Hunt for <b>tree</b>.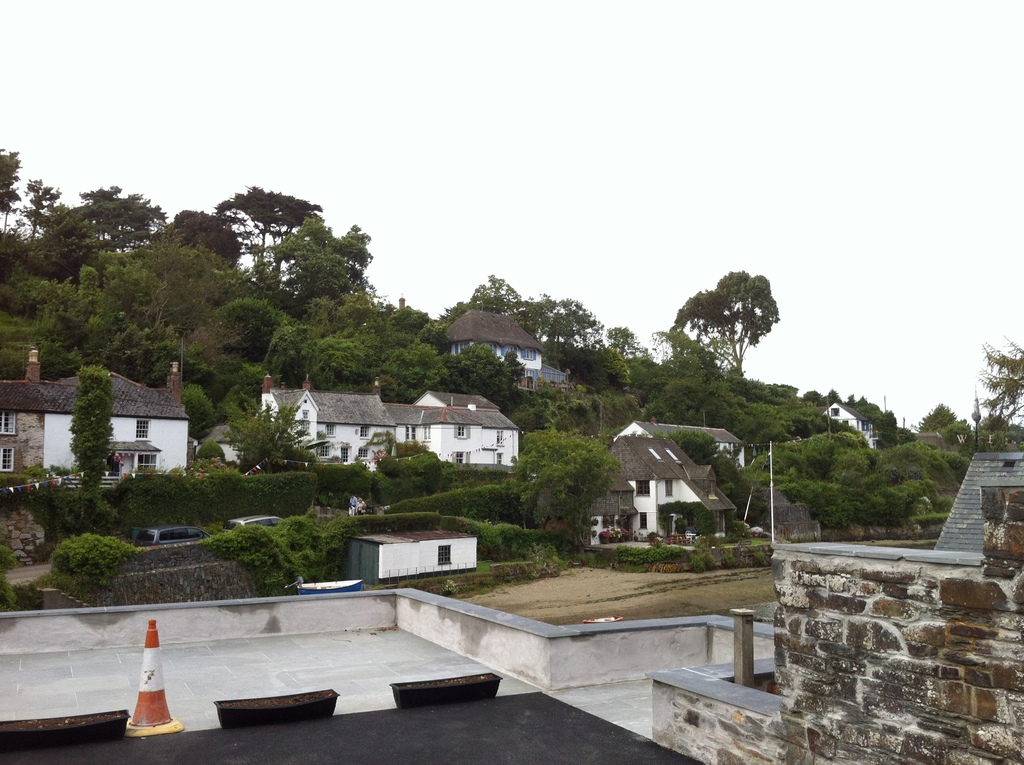
Hunted down at 670, 268, 770, 383.
